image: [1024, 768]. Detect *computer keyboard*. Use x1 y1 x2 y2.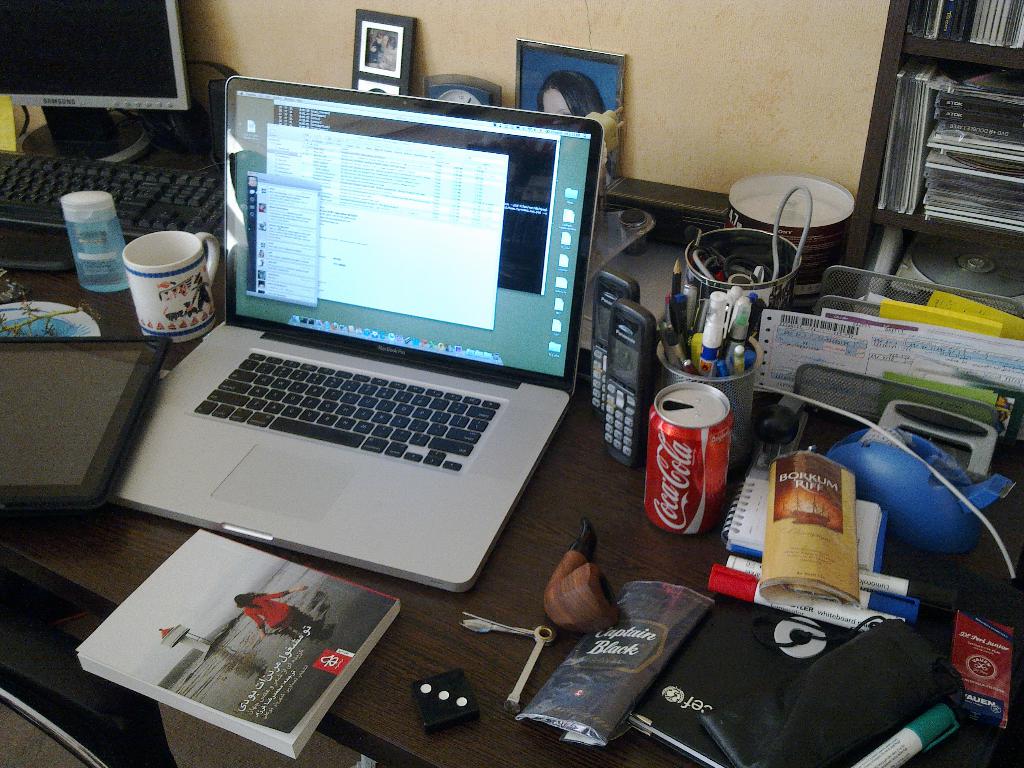
0 150 225 237.
